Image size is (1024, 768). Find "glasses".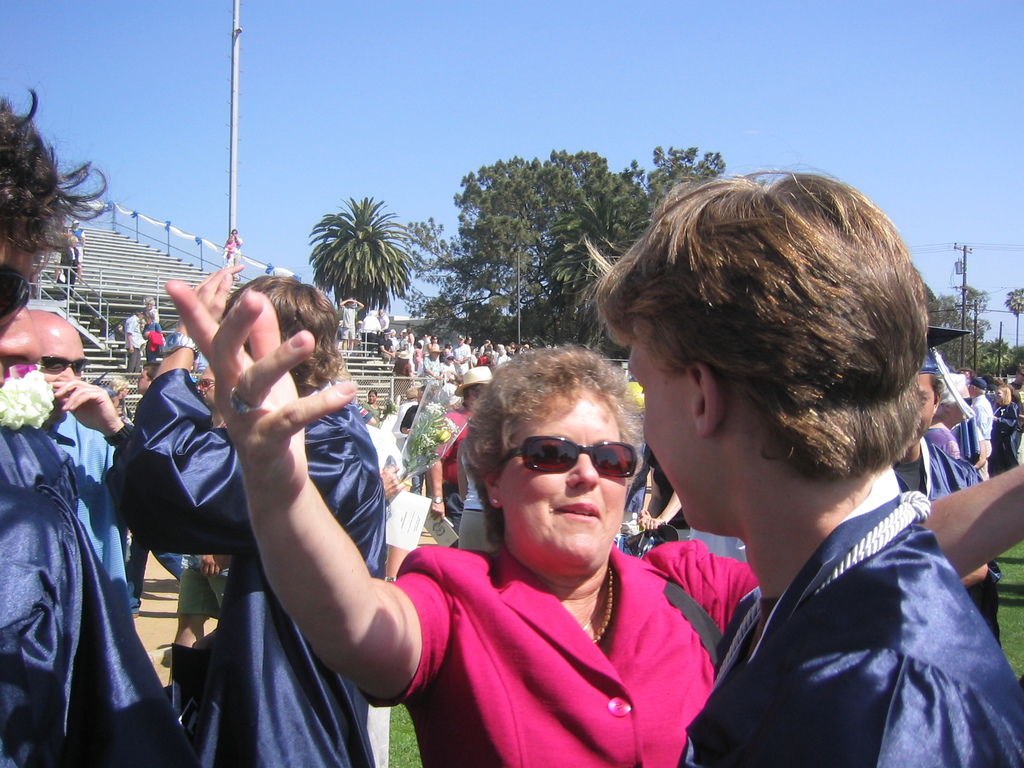
pyautogui.locateOnScreen(40, 353, 104, 377).
